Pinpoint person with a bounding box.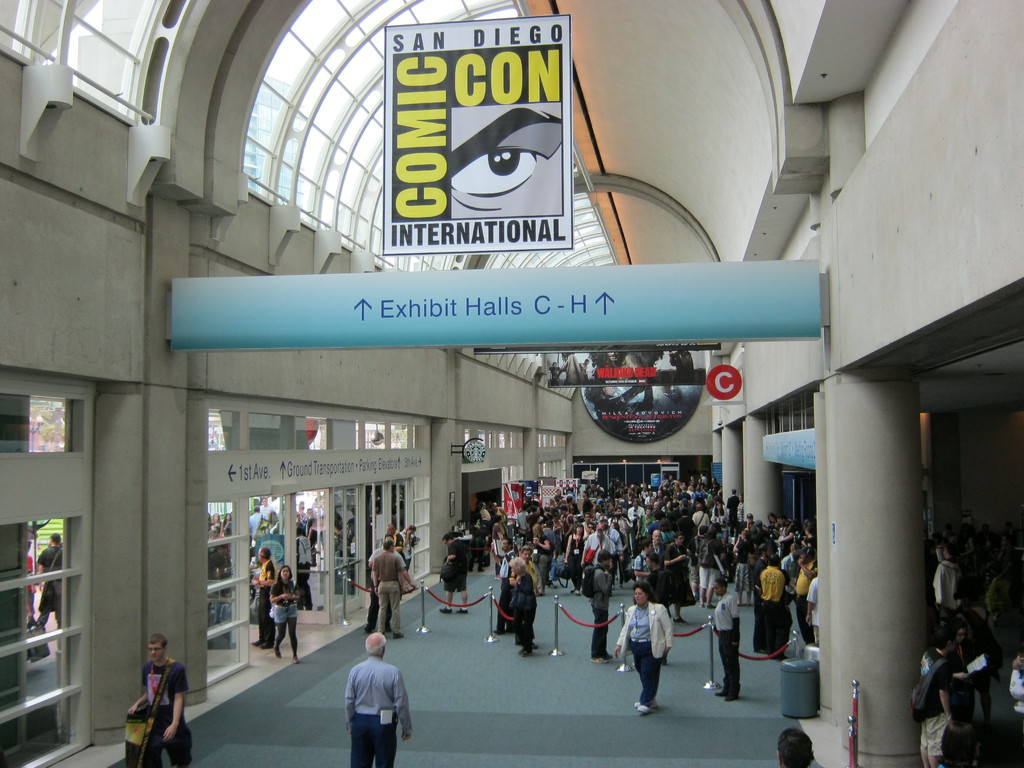
(344, 631, 410, 767).
